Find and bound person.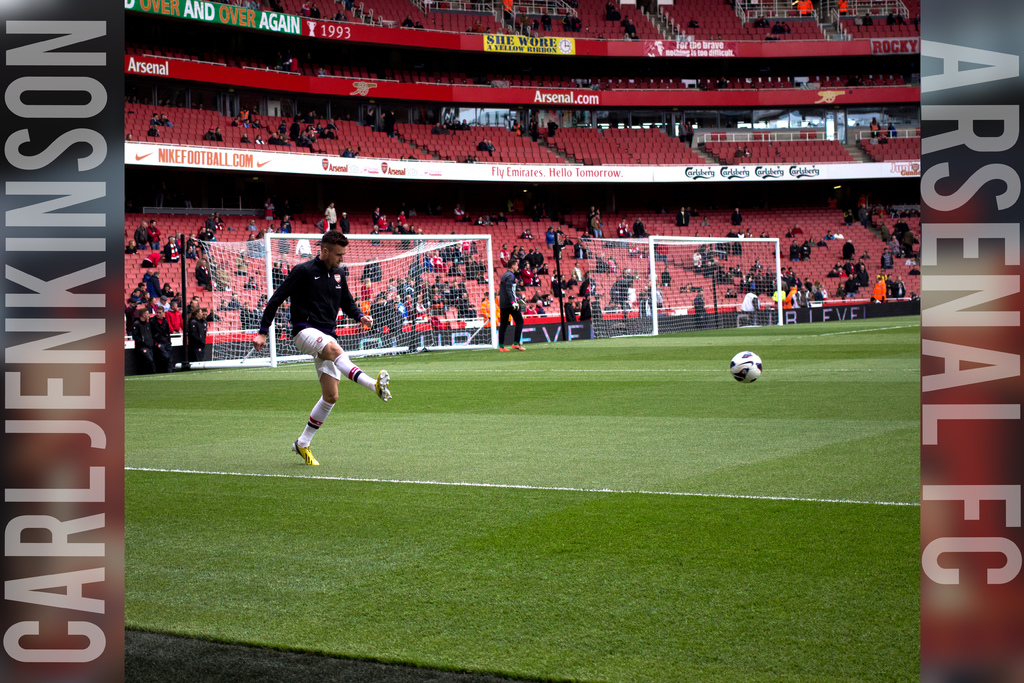
Bound: 258, 229, 374, 448.
